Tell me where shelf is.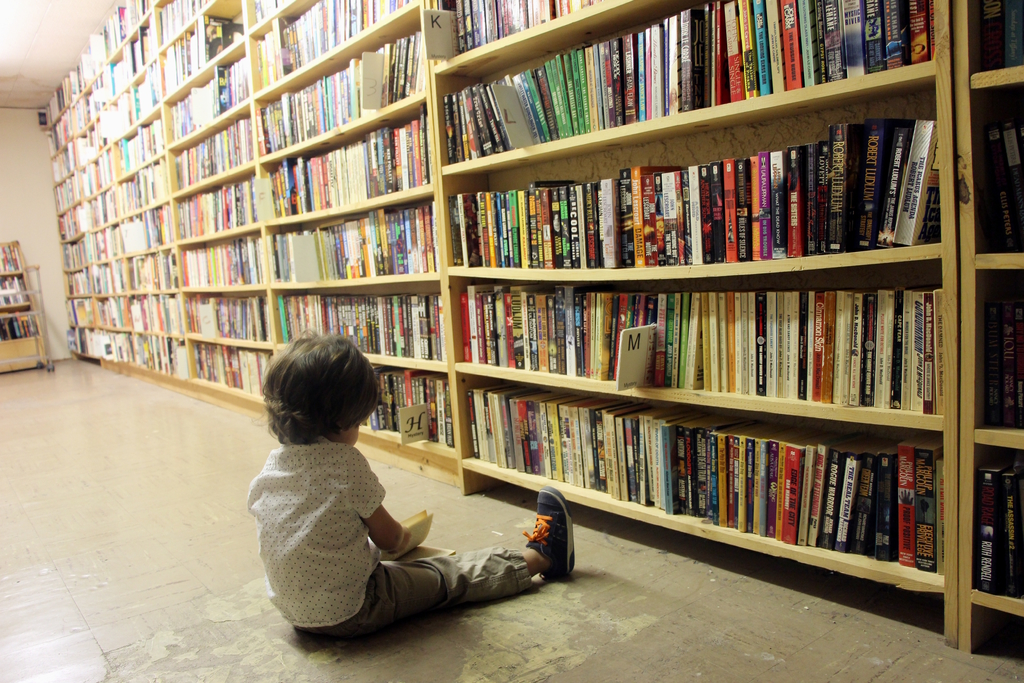
shelf is at 438,67,941,268.
